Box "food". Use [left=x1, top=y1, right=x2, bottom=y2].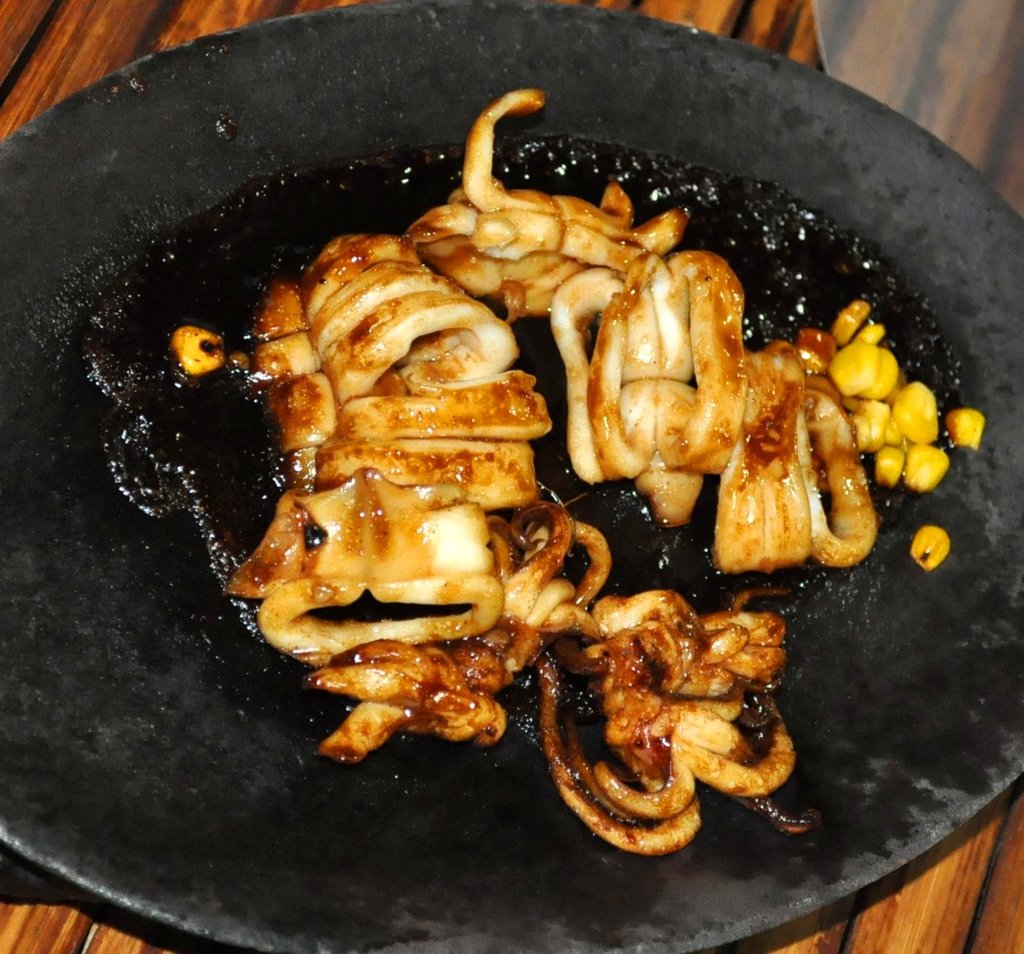
[left=942, top=409, right=986, bottom=450].
